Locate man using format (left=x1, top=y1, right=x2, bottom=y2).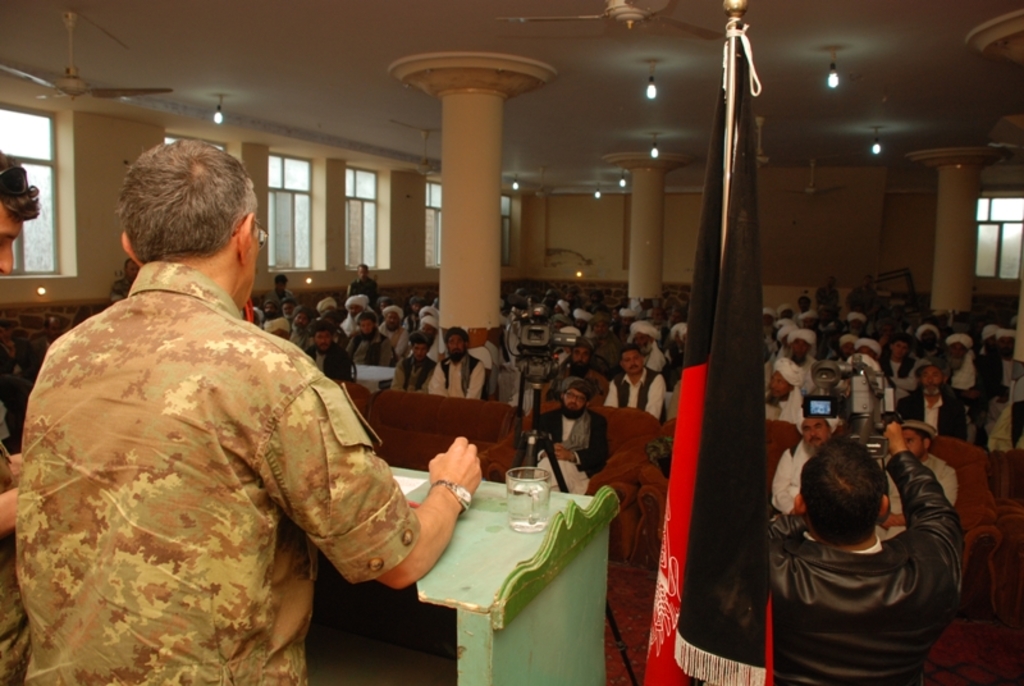
(left=897, top=360, right=969, bottom=449).
